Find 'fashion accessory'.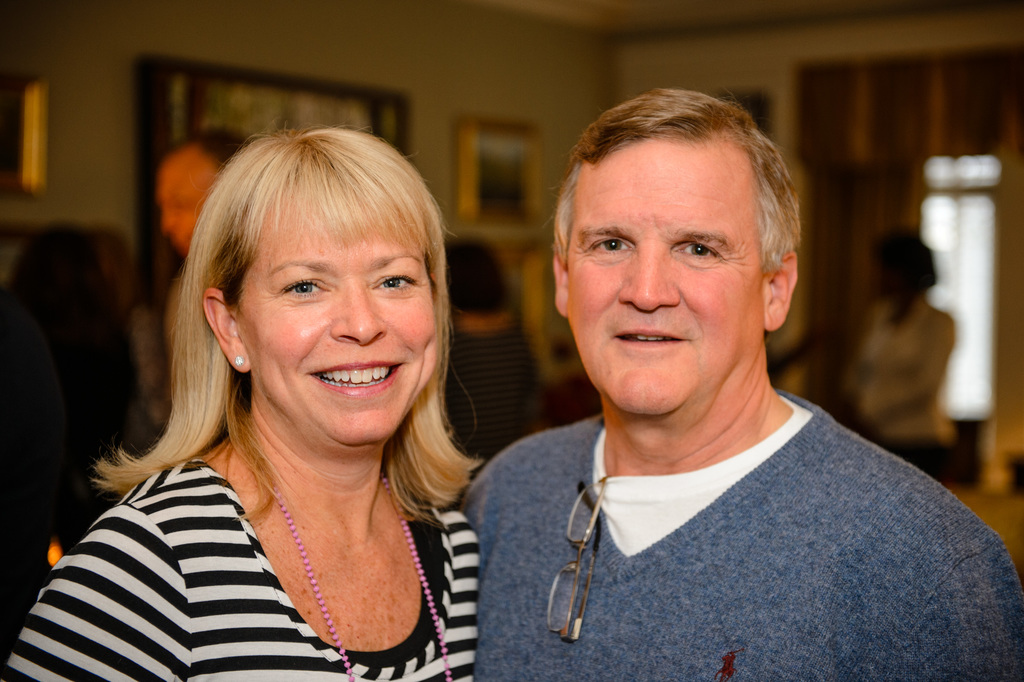
bbox=[273, 473, 453, 681].
